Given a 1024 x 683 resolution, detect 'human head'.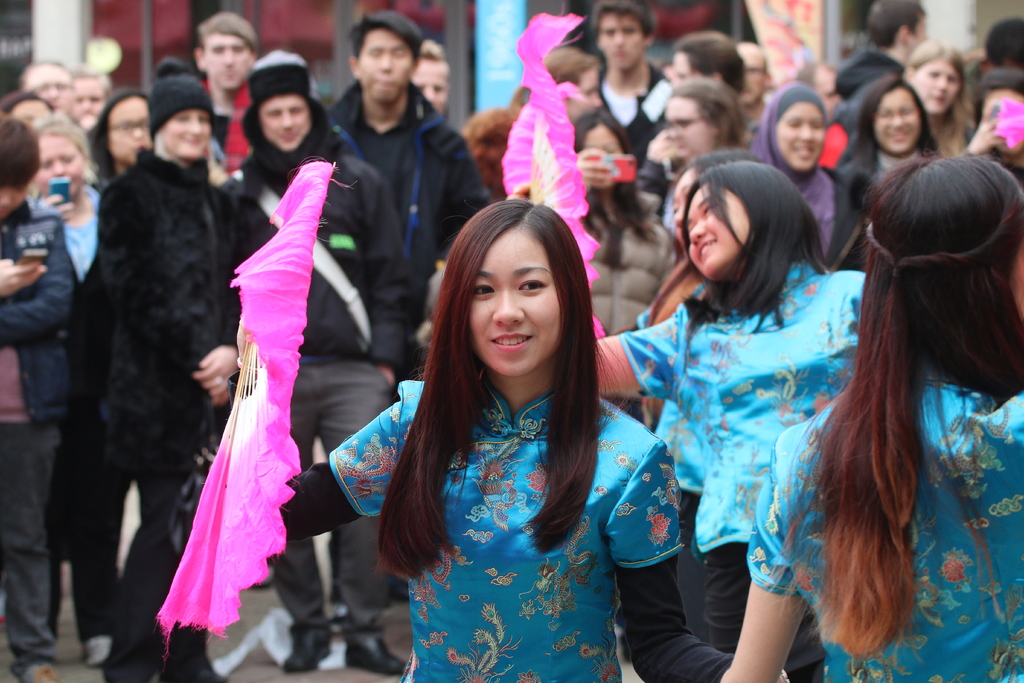
x1=856, y1=79, x2=931, y2=159.
